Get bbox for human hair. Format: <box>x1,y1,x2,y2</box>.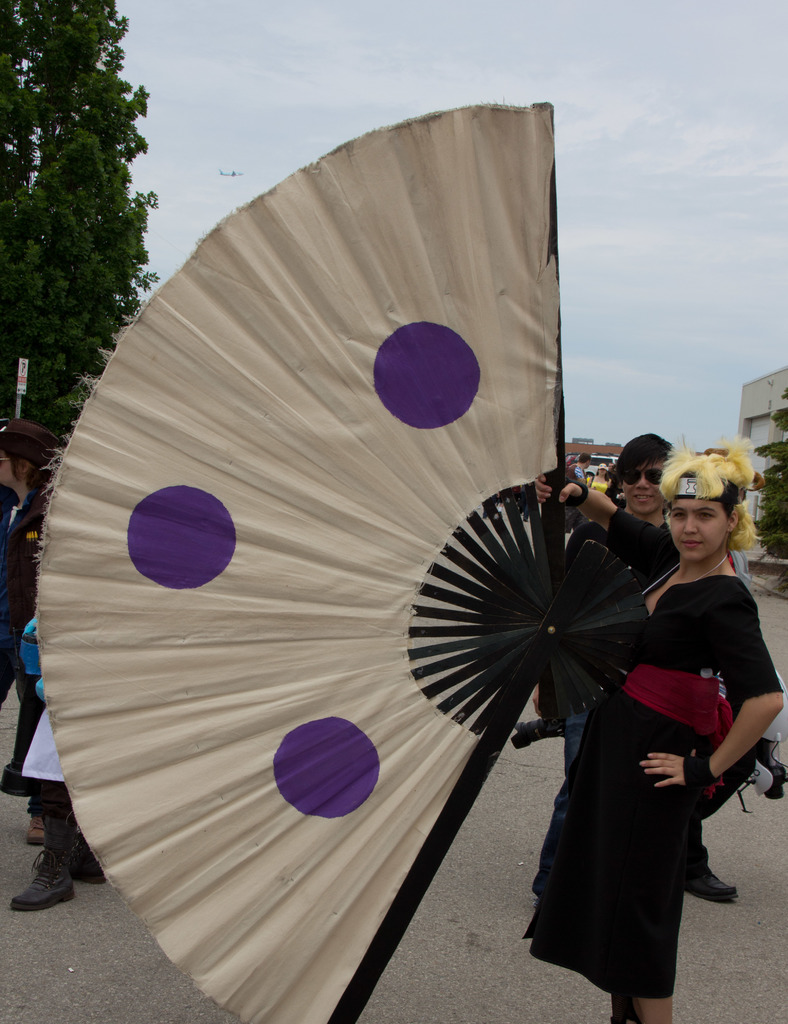
<box>0,413,61,481</box>.
